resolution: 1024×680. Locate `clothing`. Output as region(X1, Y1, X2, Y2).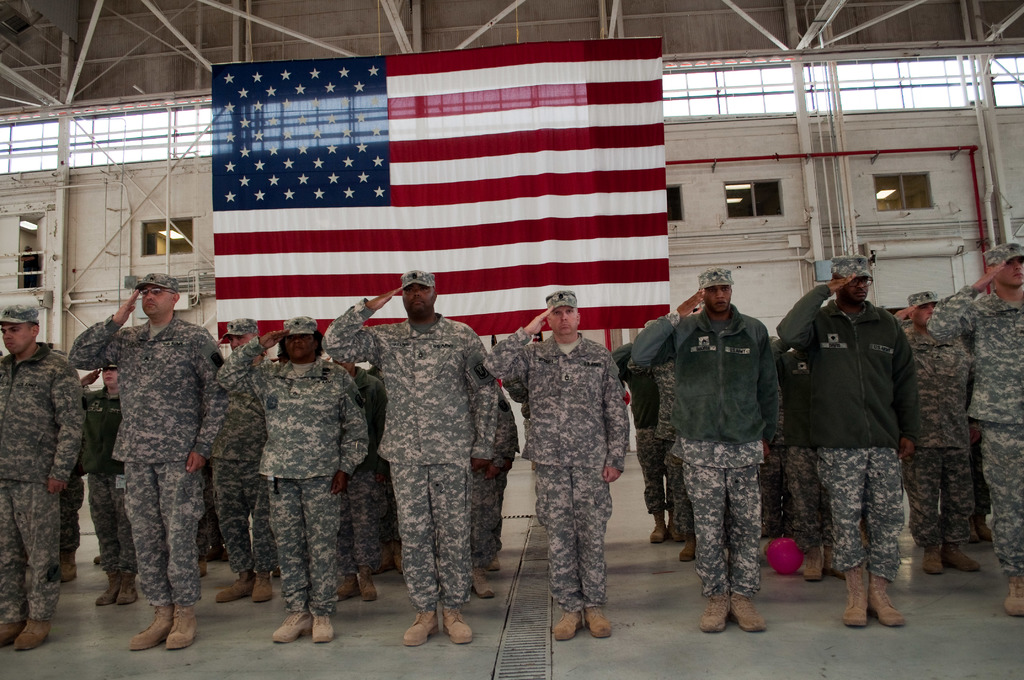
region(348, 369, 390, 565).
